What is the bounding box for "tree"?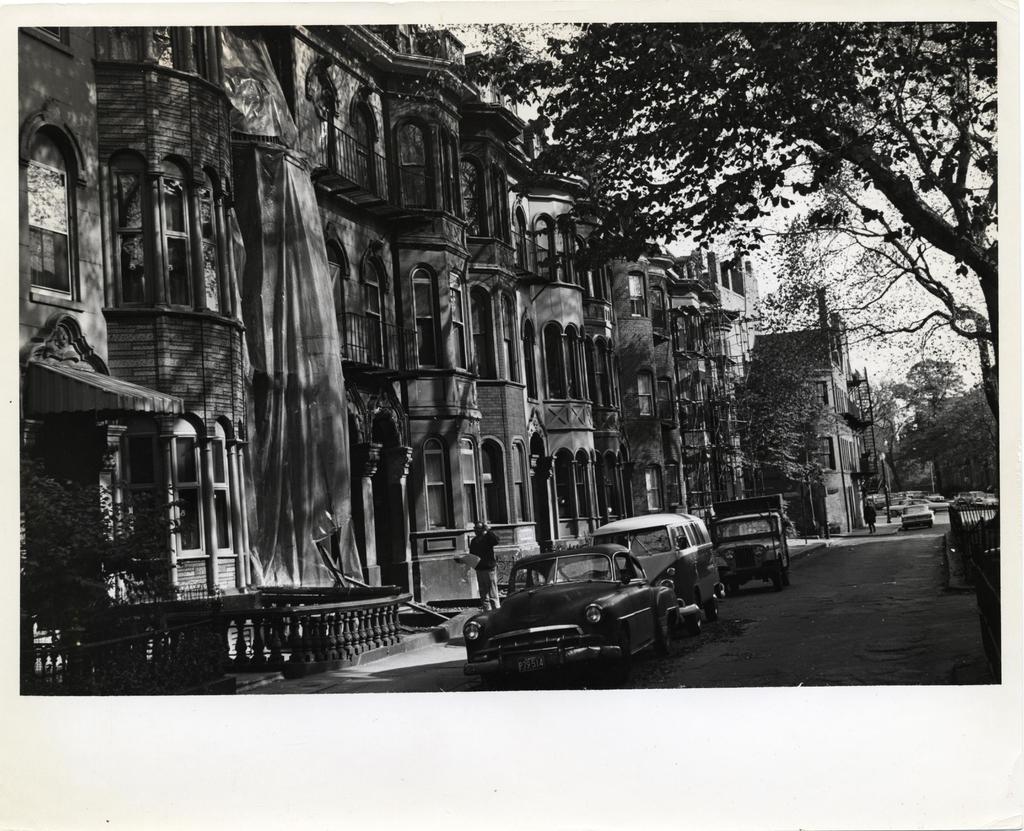
933,389,1002,497.
